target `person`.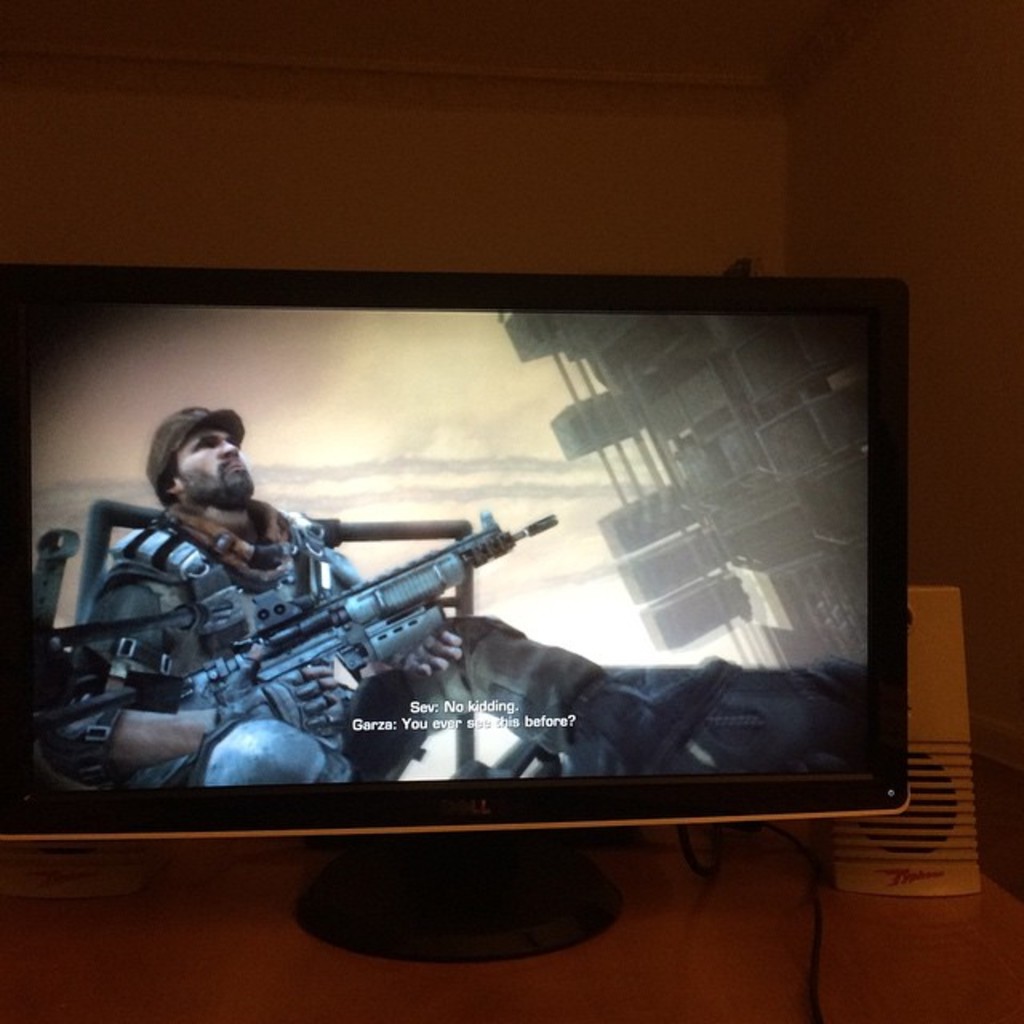
Target region: bbox=(149, 416, 674, 851).
